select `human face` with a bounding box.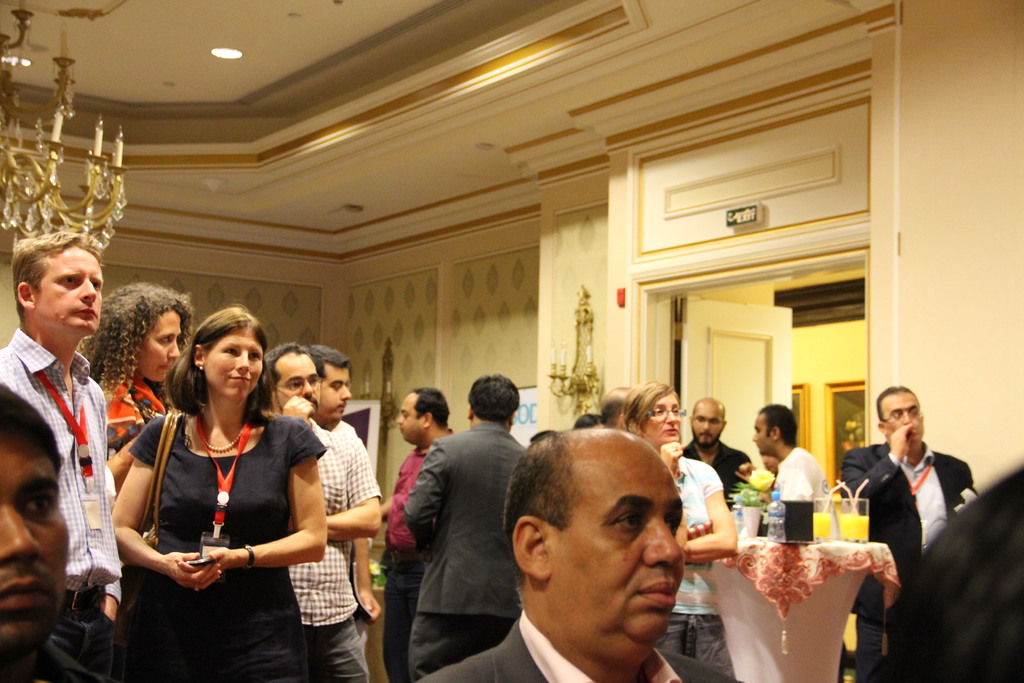
[881,391,924,445].
